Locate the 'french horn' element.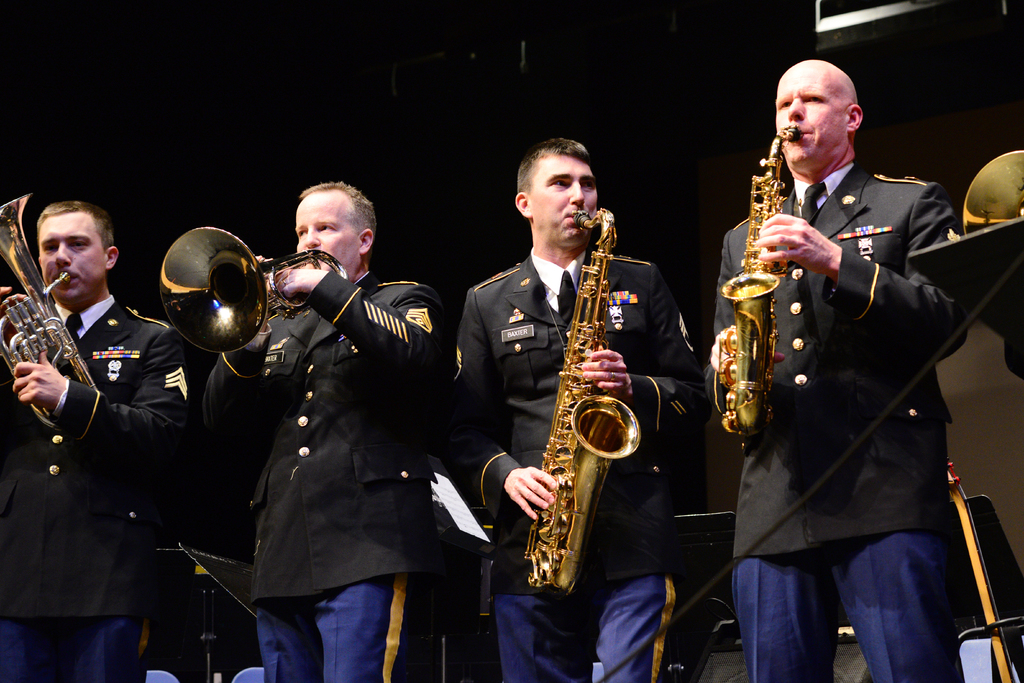
Element bbox: (x1=709, y1=124, x2=803, y2=441).
